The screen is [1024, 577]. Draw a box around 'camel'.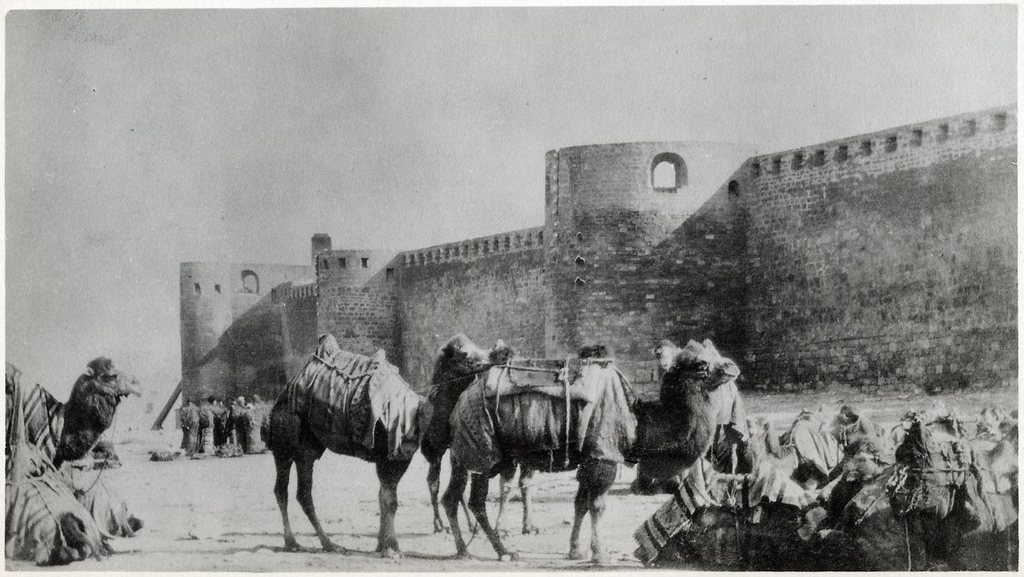
crop(0, 360, 145, 487).
